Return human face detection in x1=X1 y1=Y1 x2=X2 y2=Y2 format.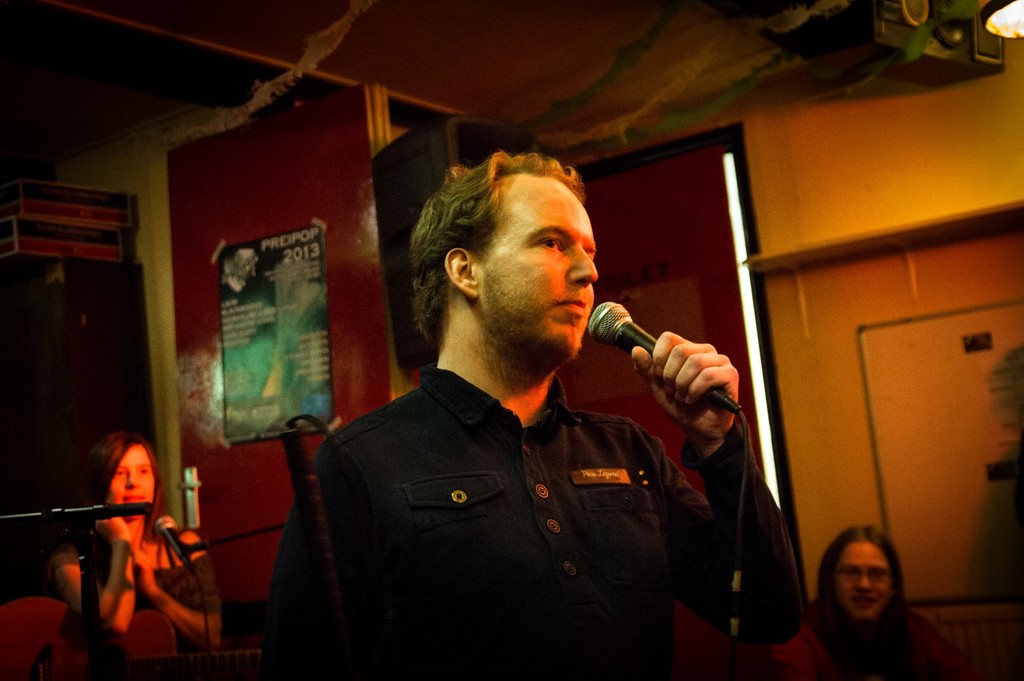
x1=109 y1=447 x2=153 y2=521.
